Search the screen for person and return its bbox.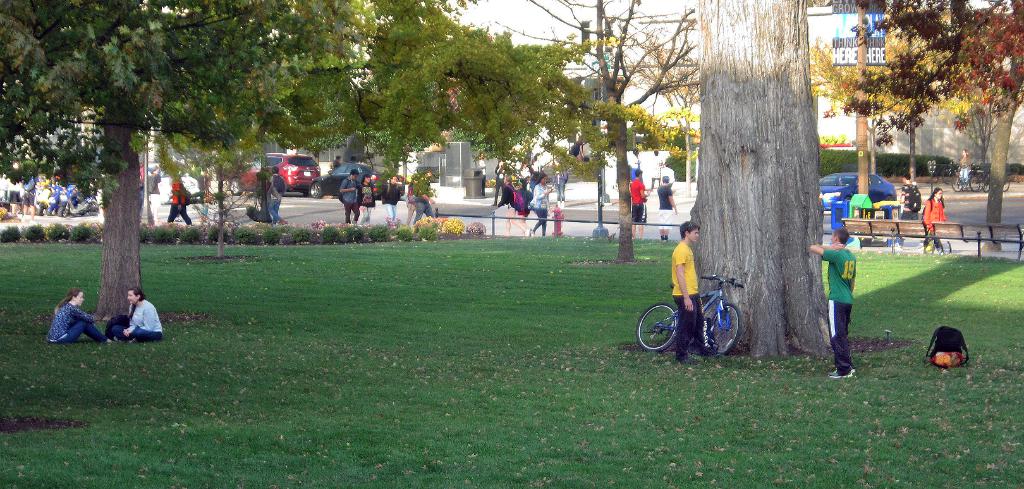
Found: [left=529, top=176, right=555, bottom=242].
